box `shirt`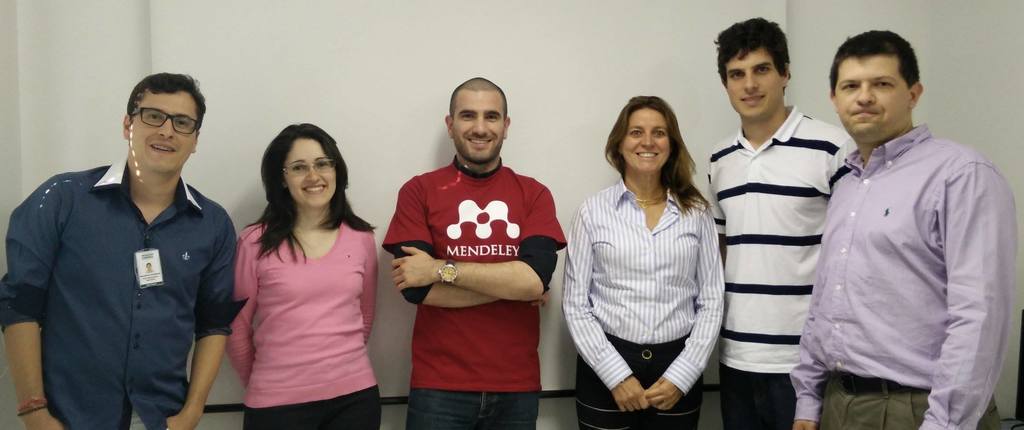
BBox(0, 158, 248, 429)
